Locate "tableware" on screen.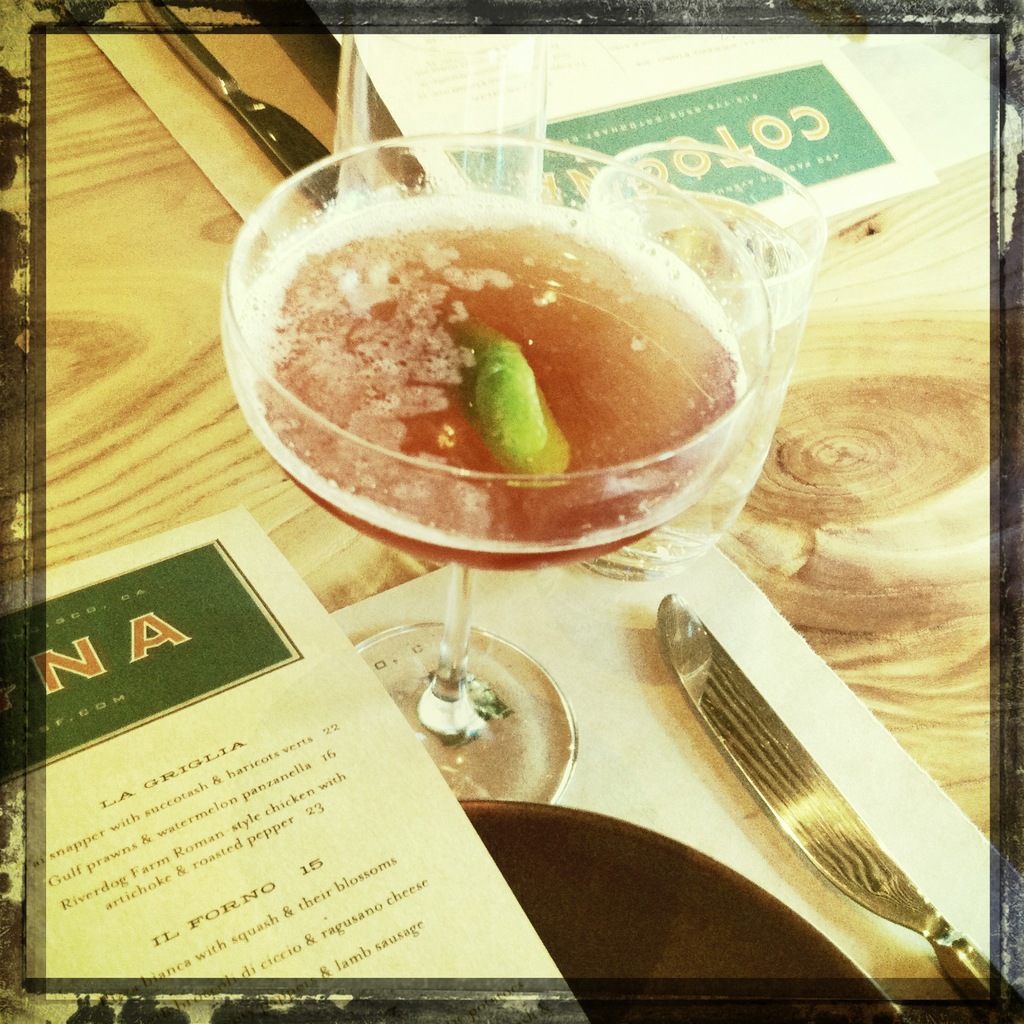
On screen at 456 799 900 1023.
